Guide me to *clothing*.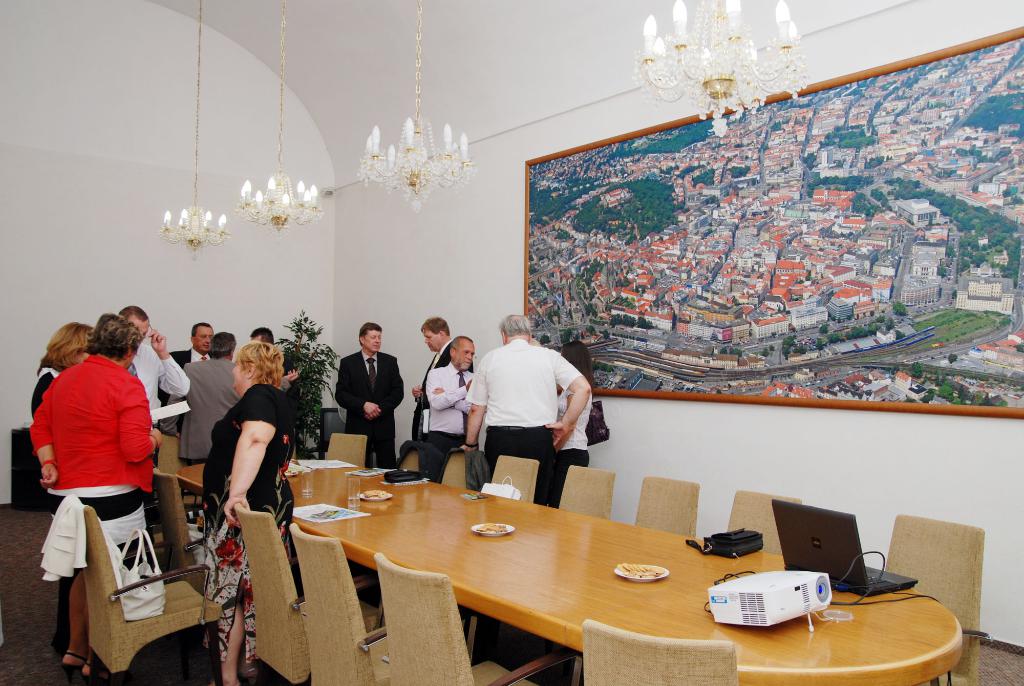
Guidance: crop(405, 337, 461, 470).
